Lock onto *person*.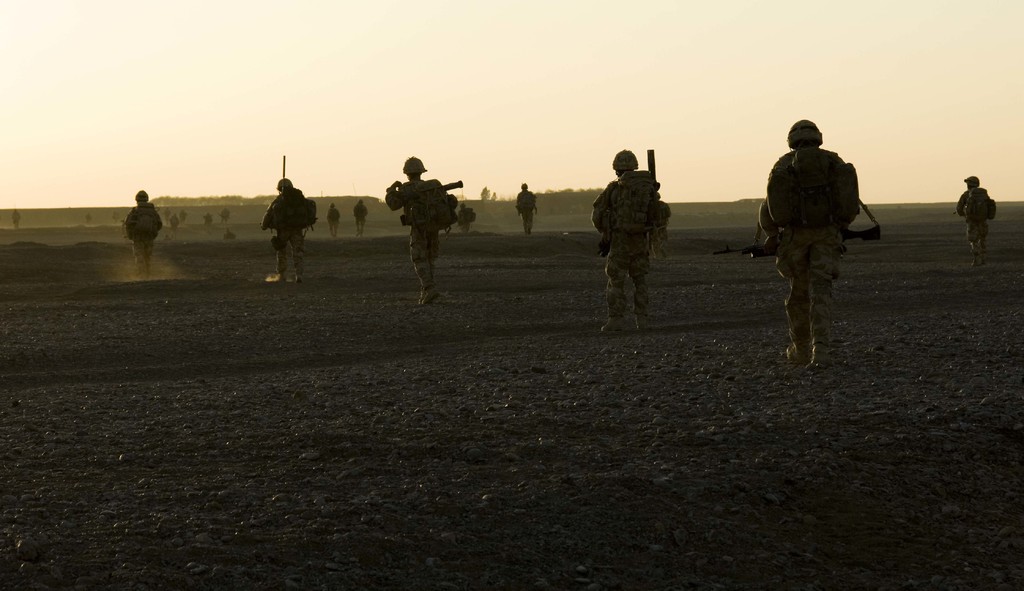
Locked: {"left": 255, "top": 177, "right": 308, "bottom": 287}.
